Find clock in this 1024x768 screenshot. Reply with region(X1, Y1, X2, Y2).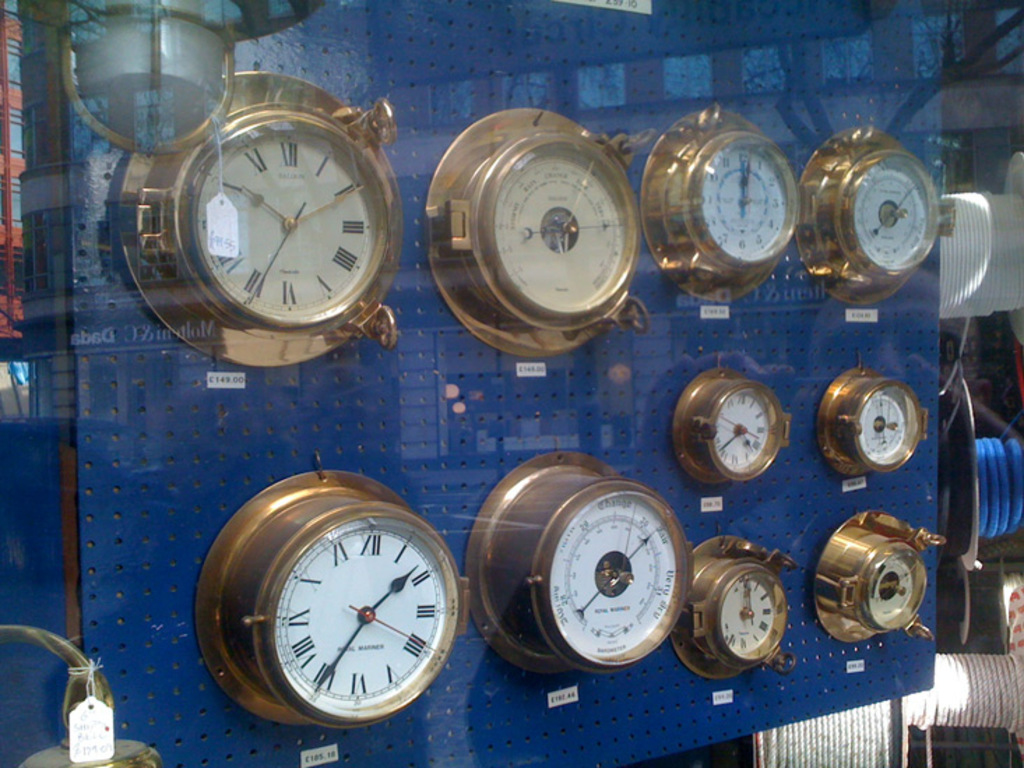
region(814, 505, 936, 644).
